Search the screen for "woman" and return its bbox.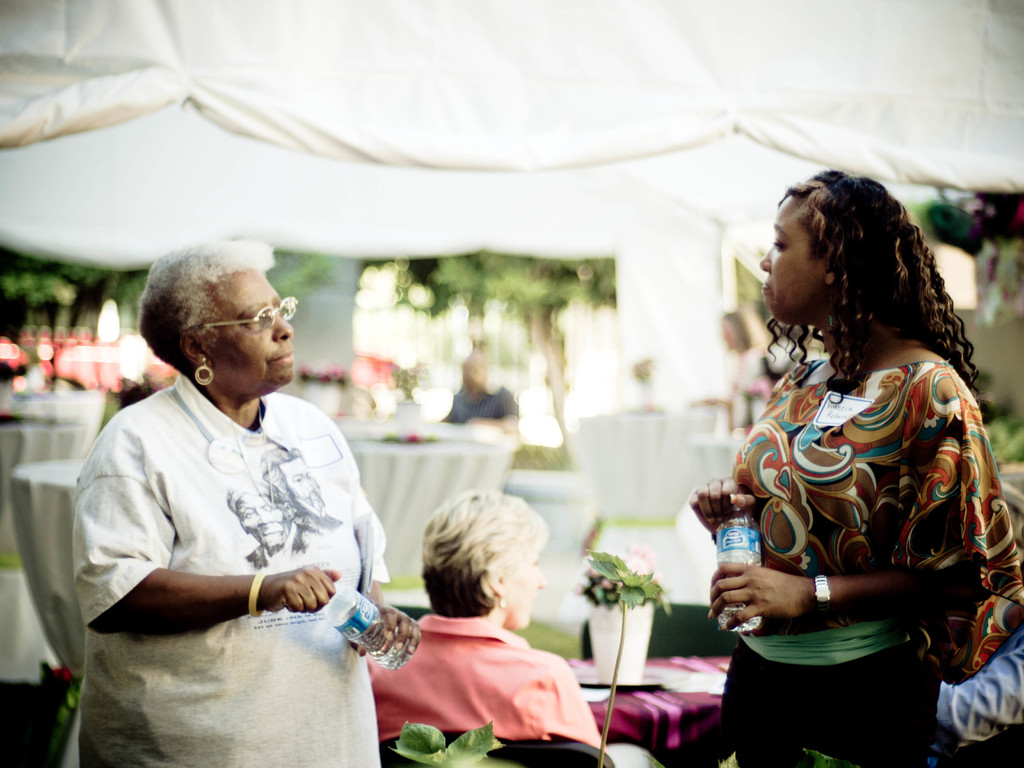
Found: [369, 490, 610, 764].
